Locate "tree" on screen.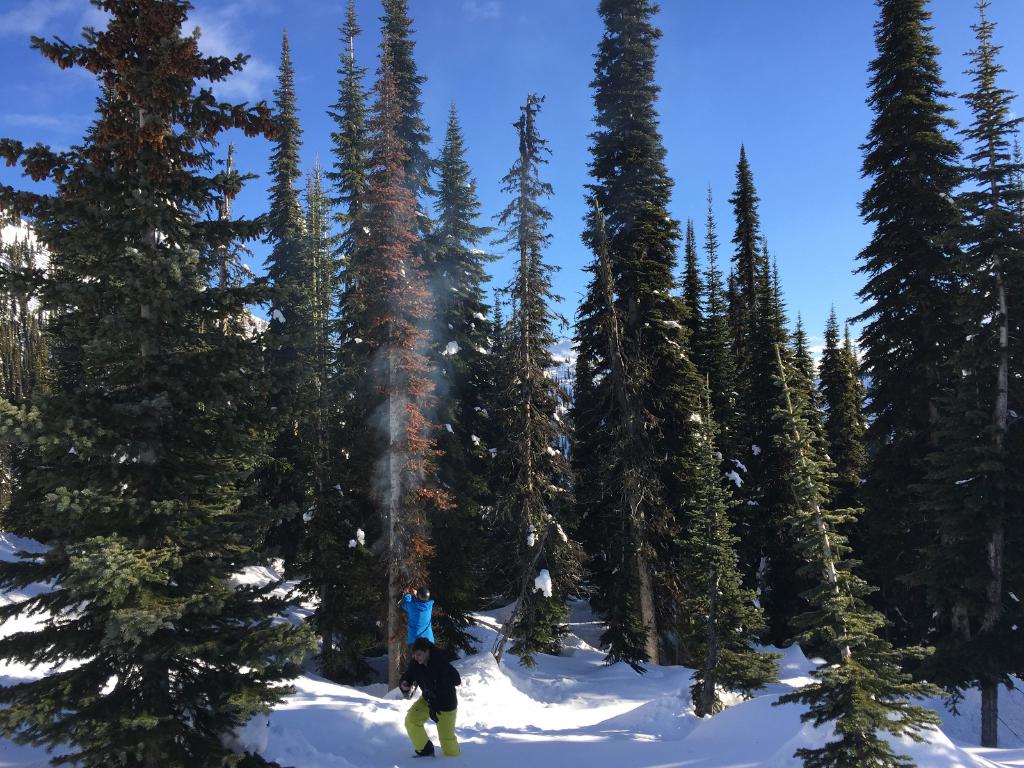
On screen at [left=357, top=44, right=442, bottom=691].
